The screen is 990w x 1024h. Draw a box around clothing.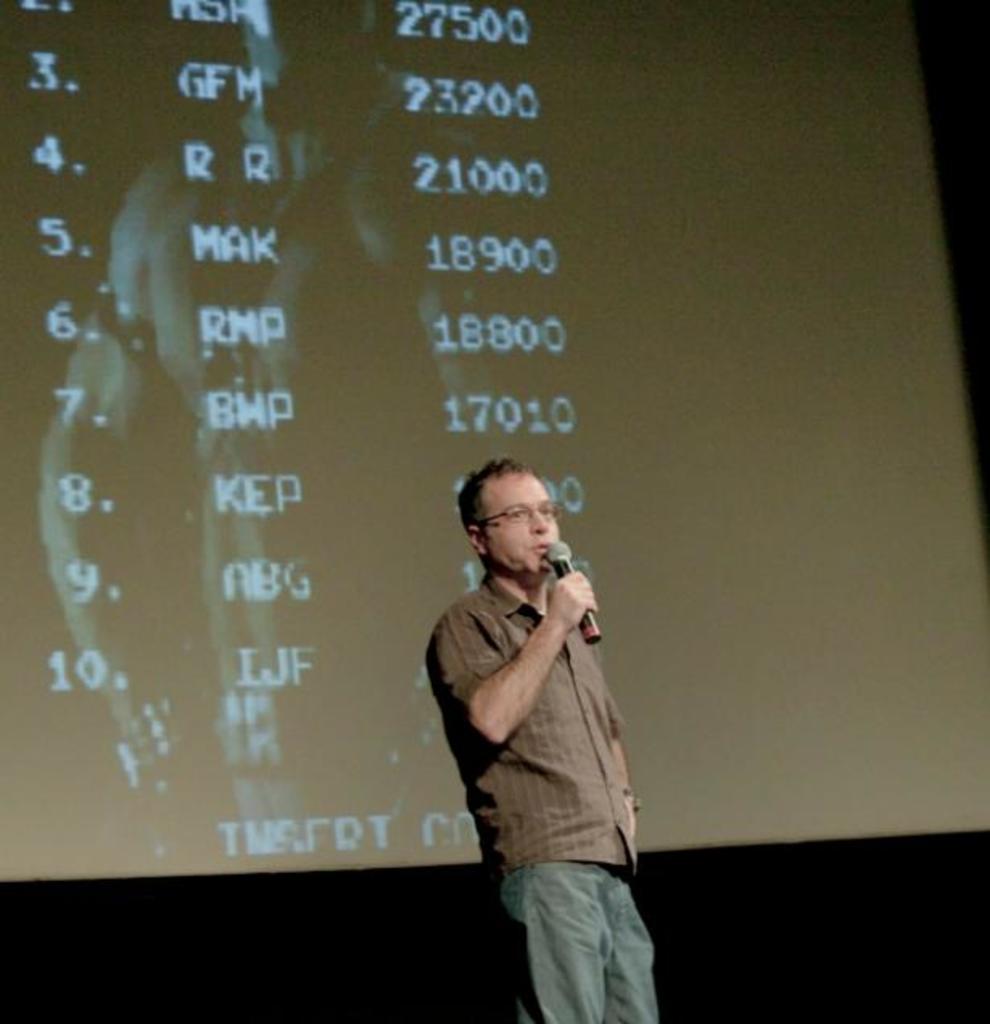
pyautogui.locateOnScreen(422, 572, 654, 1022).
